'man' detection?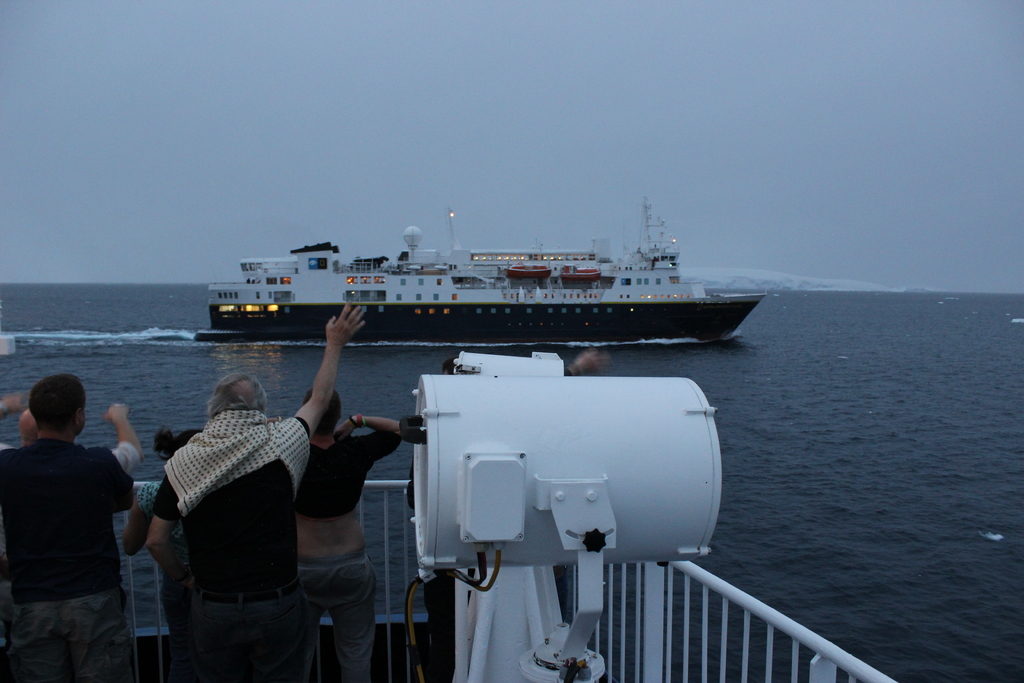
(left=5, top=377, right=165, bottom=680)
